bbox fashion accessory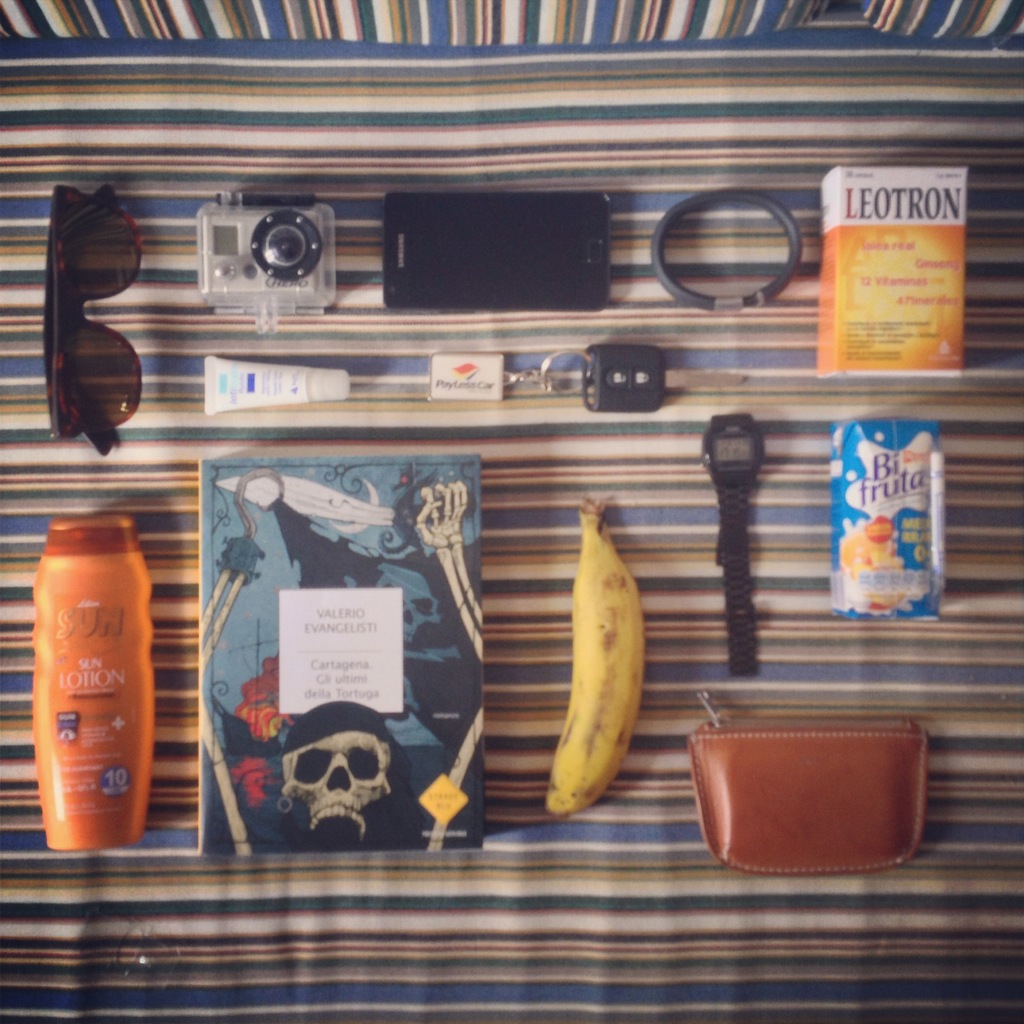
[x1=652, y1=184, x2=805, y2=314]
